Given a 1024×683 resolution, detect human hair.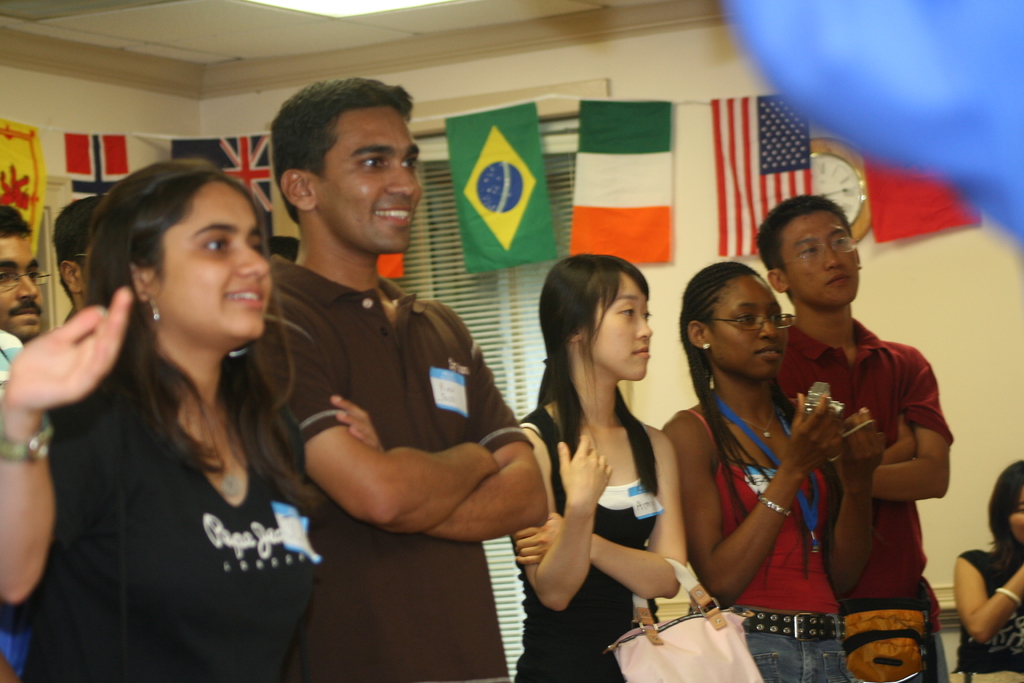
[984, 458, 1023, 576].
